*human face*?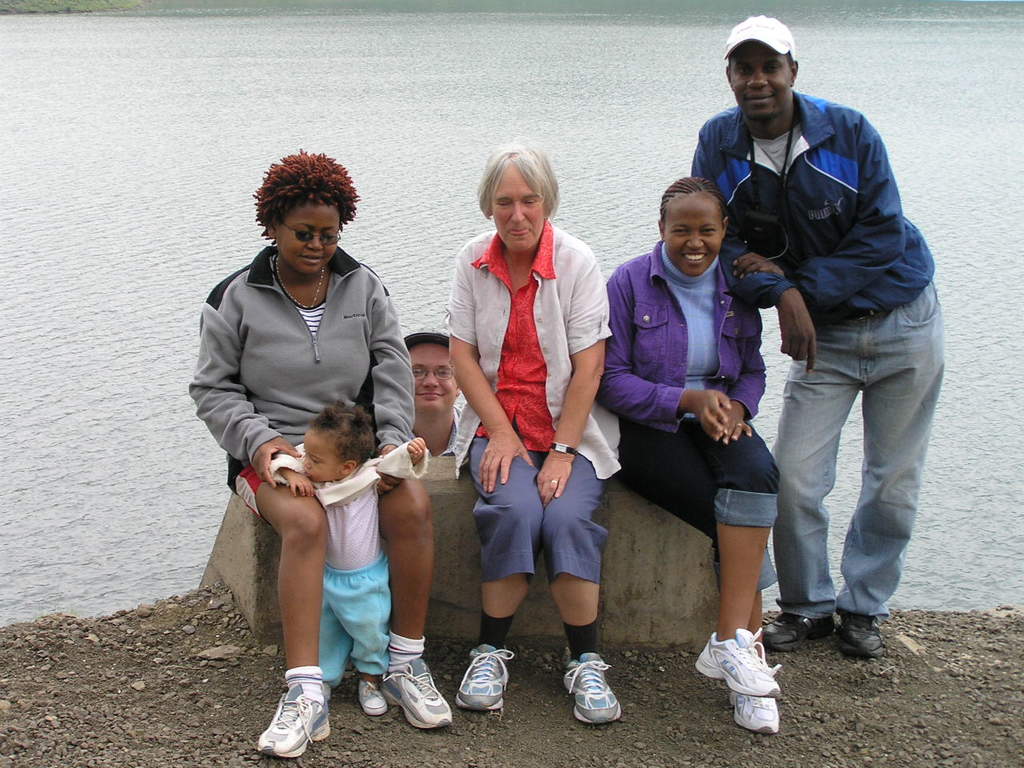
bbox(726, 37, 800, 127)
